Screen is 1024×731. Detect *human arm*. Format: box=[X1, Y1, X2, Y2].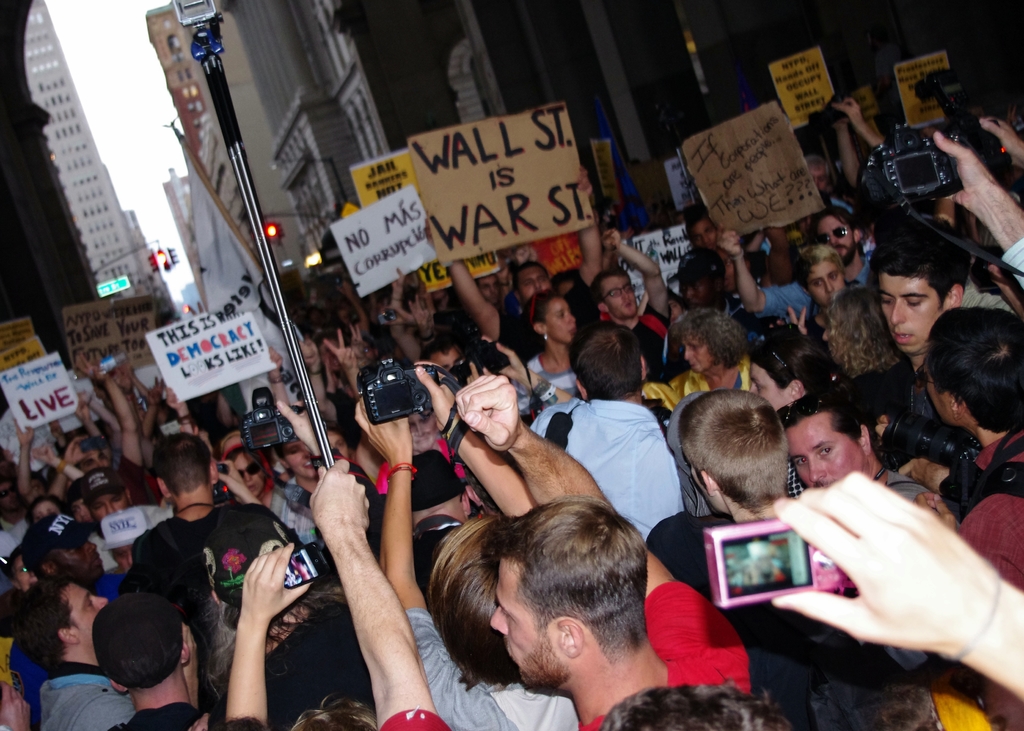
box=[466, 368, 620, 523].
